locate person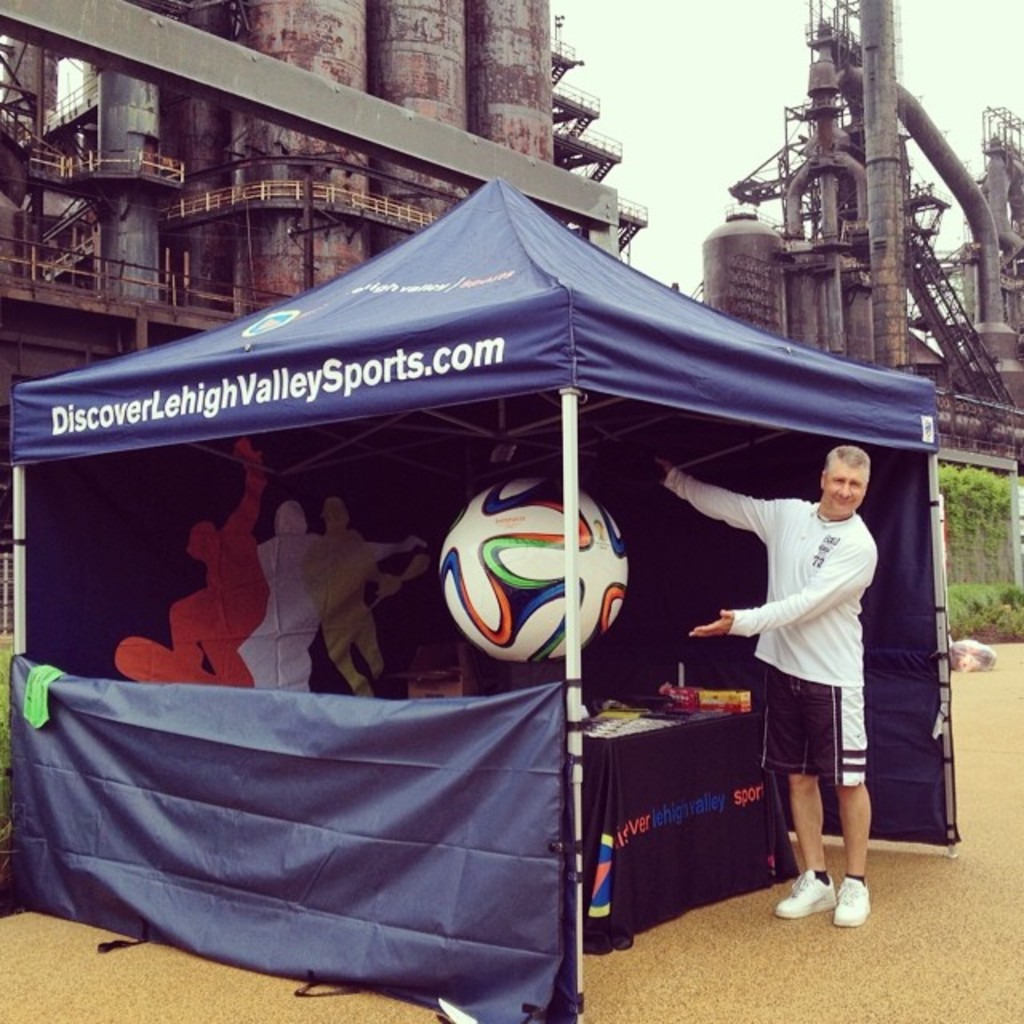
box(235, 491, 432, 709)
